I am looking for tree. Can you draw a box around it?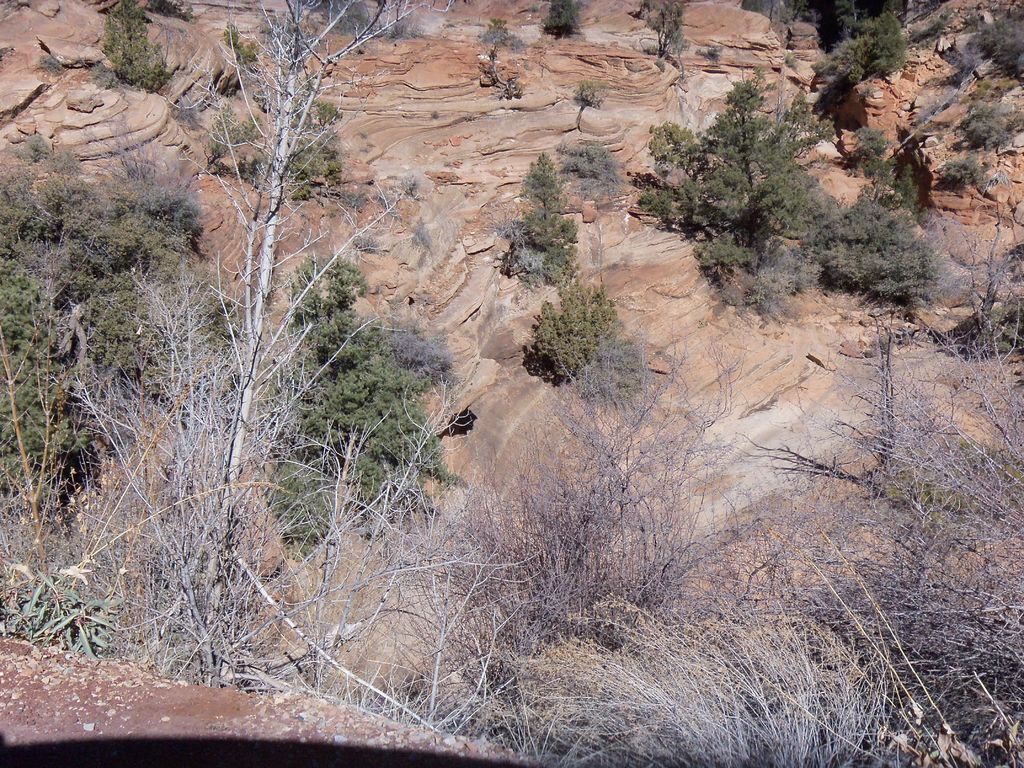
Sure, the bounding box is [left=511, top=152, right=584, bottom=286].
